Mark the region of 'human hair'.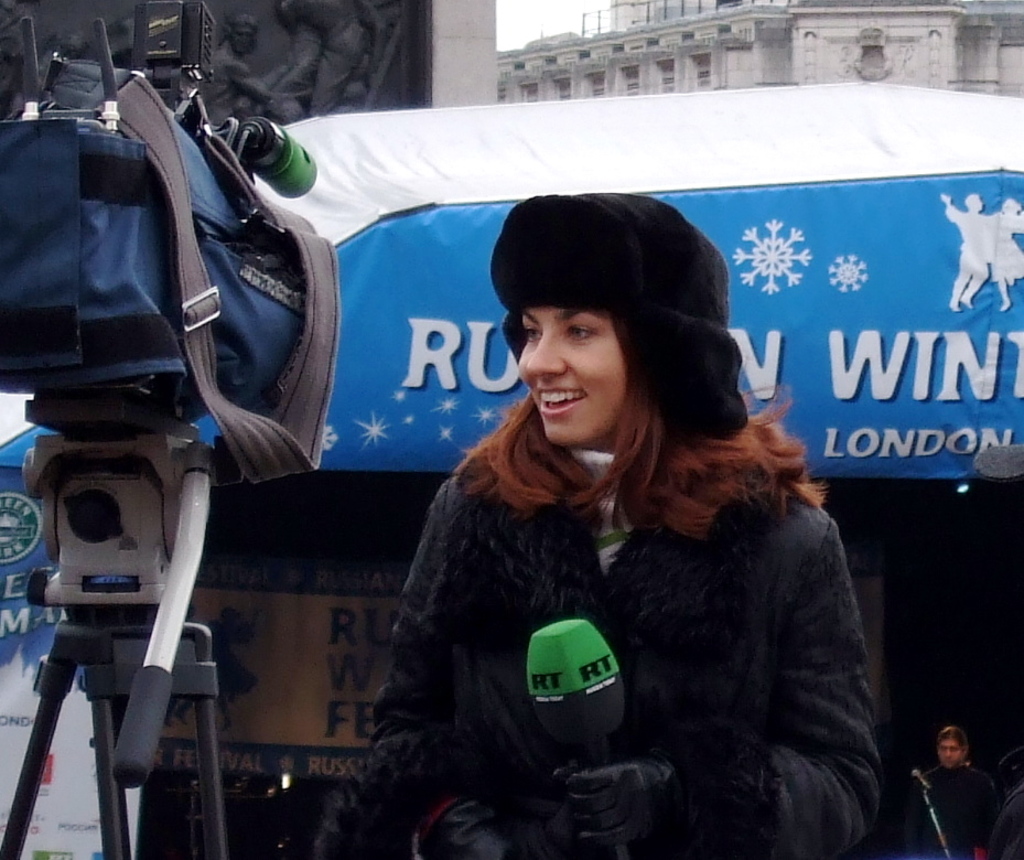
Region: detection(938, 721, 973, 746).
